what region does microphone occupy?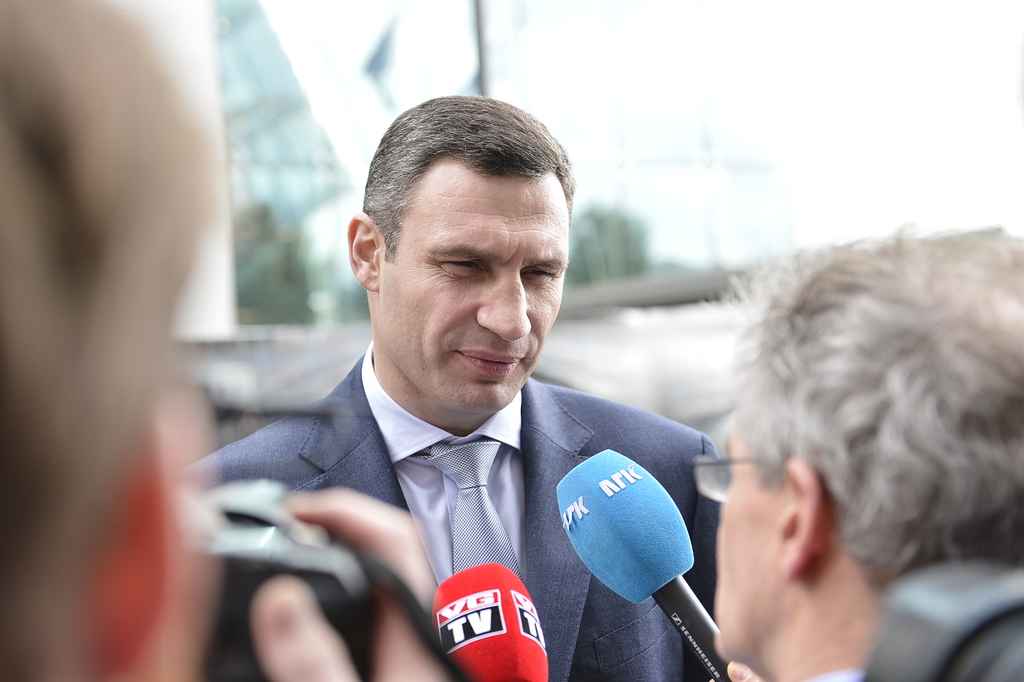
(429, 556, 556, 681).
